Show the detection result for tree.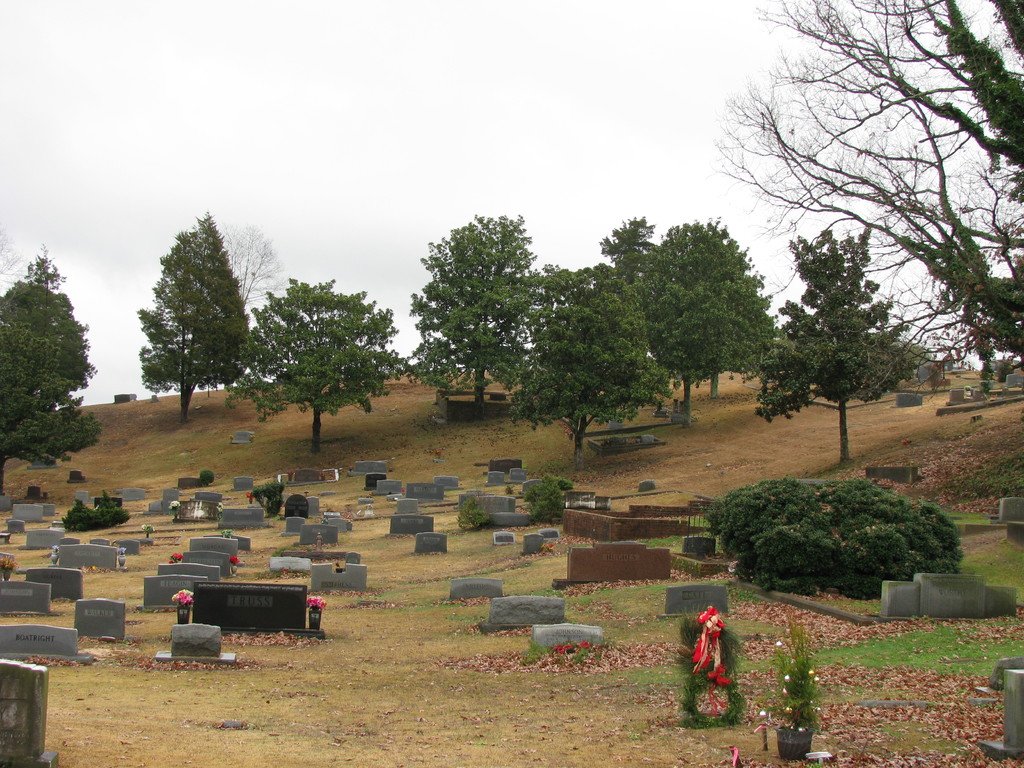
select_region(216, 225, 294, 308).
